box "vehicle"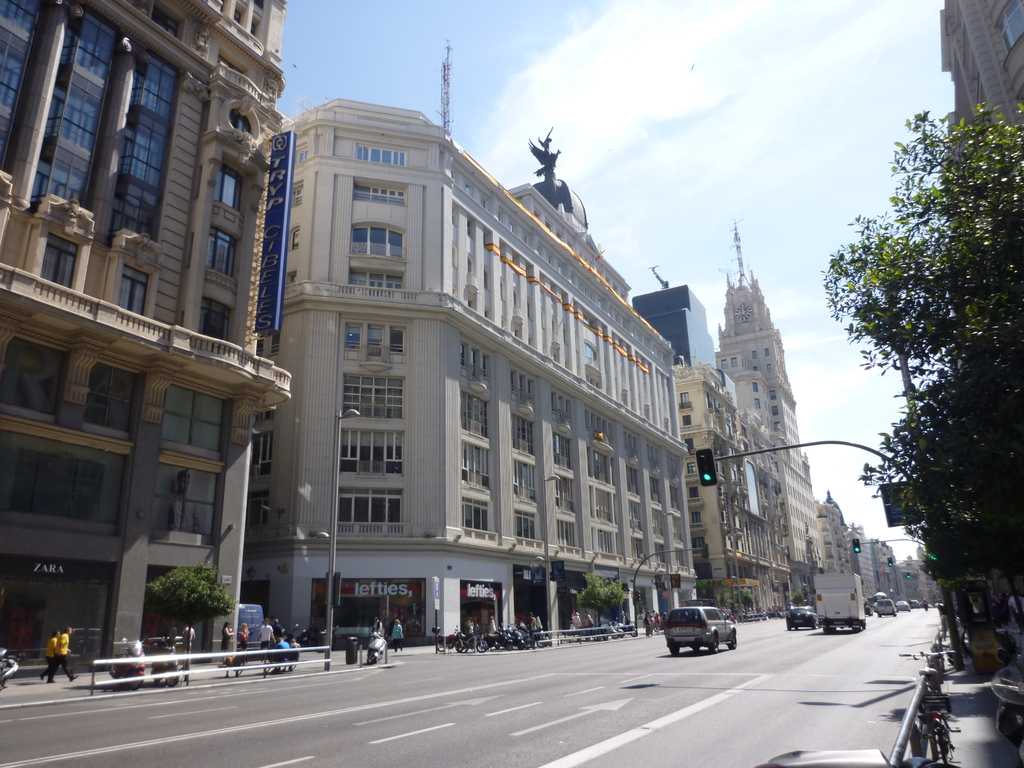
pyautogui.locateOnScreen(0, 646, 21, 696)
